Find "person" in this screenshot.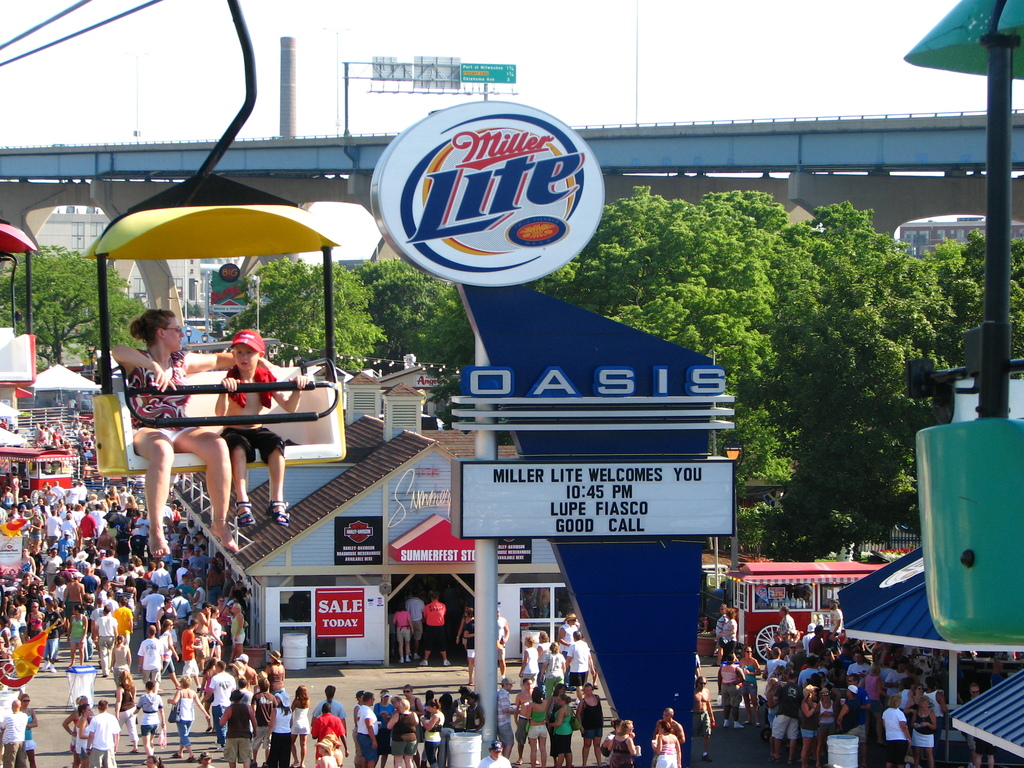
The bounding box for "person" is region(311, 700, 341, 767).
